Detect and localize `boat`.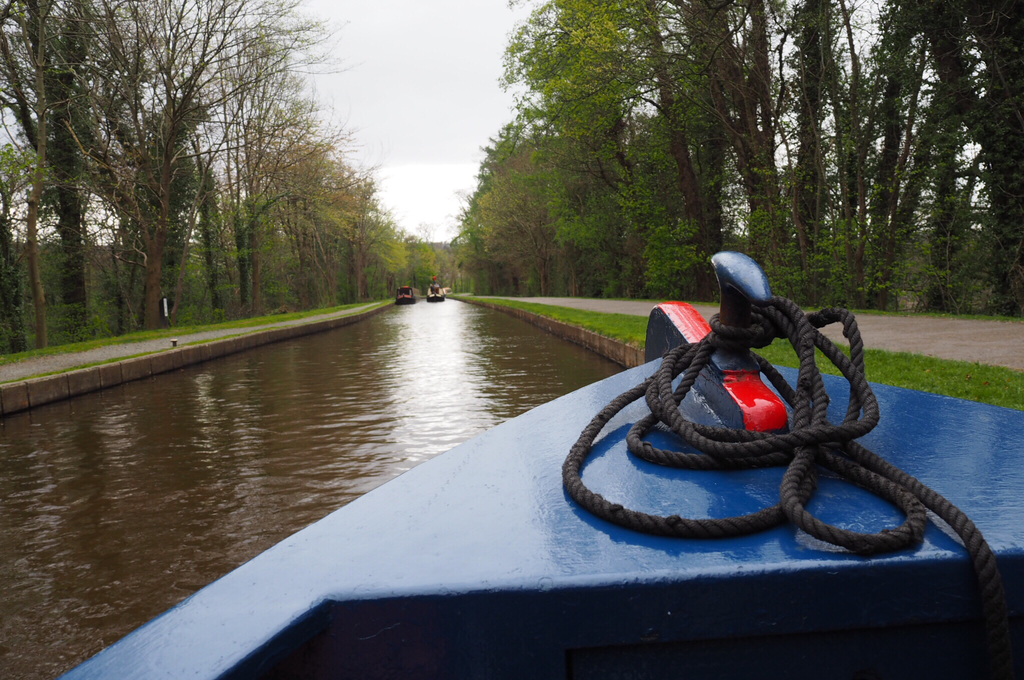
Localized at box=[392, 282, 414, 306].
